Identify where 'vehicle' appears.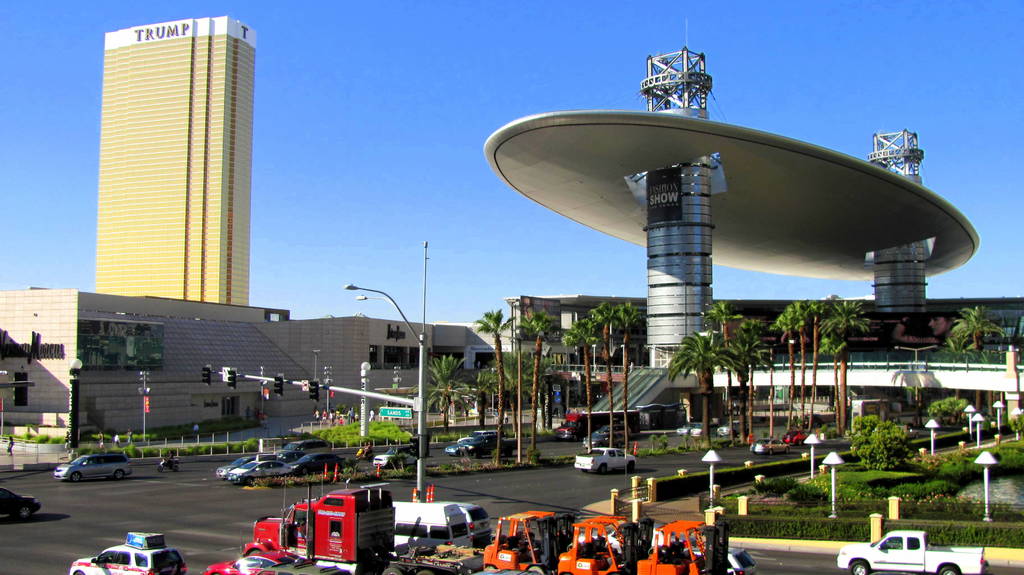
Appears at (282, 438, 326, 459).
